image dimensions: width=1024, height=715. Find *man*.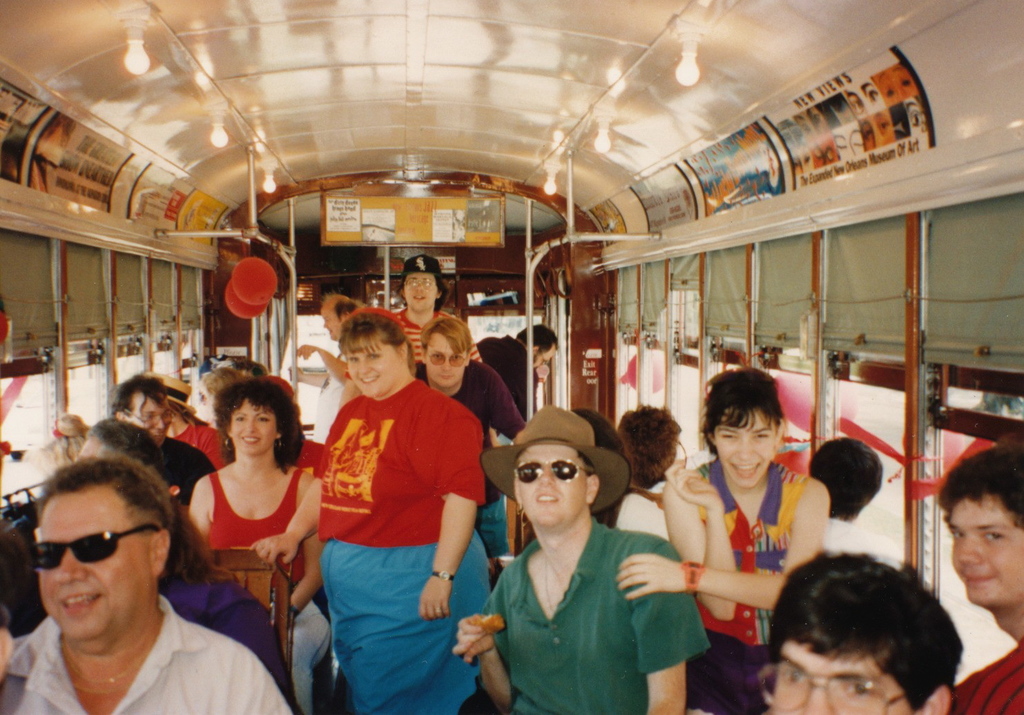
box(286, 293, 376, 447).
